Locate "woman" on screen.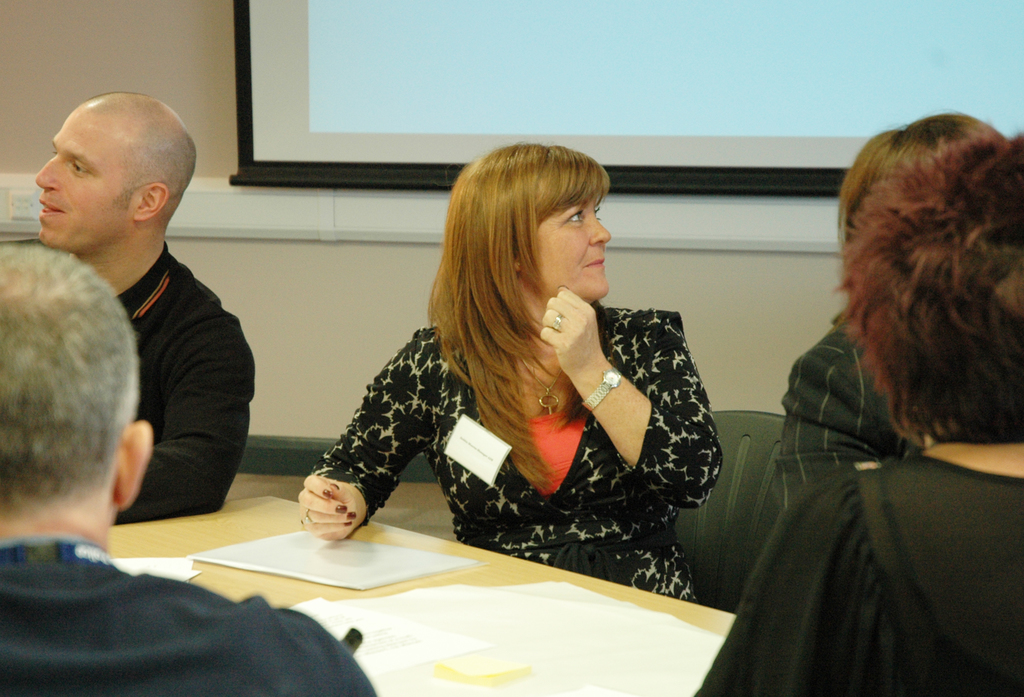
On screen at box=[690, 127, 1023, 696].
